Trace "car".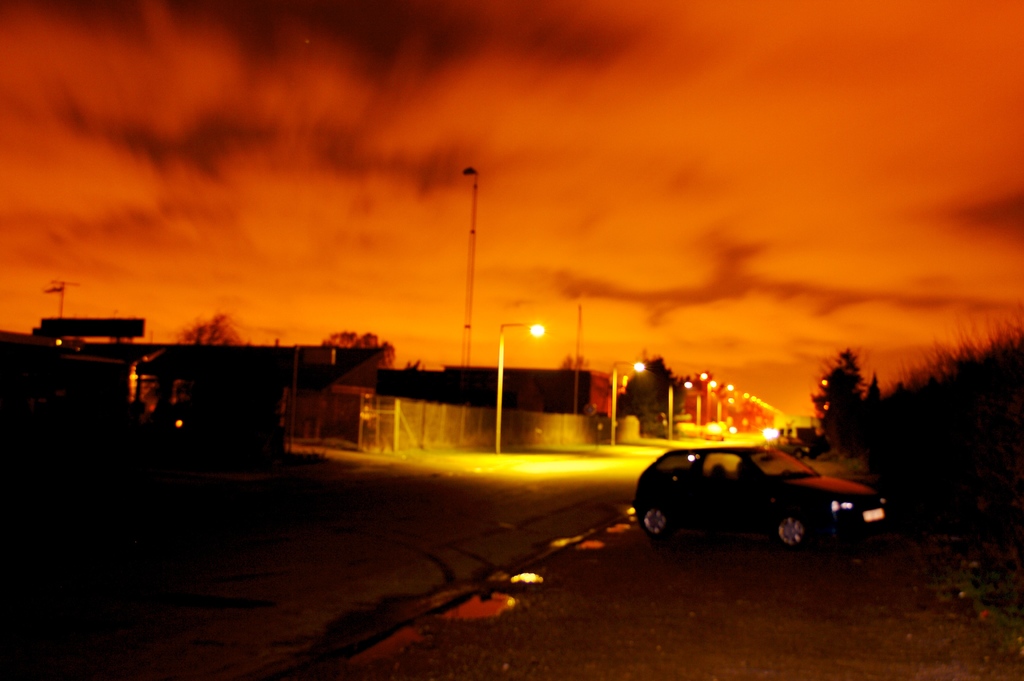
Traced to Rect(632, 443, 889, 553).
